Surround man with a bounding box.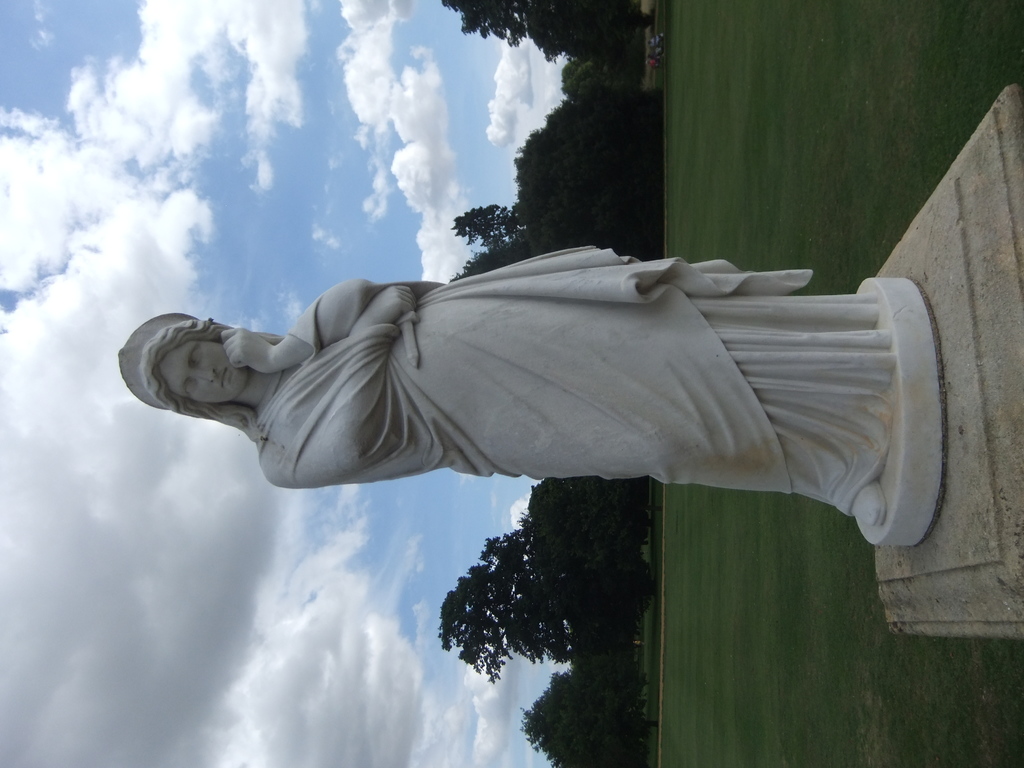
113/244/906/558.
